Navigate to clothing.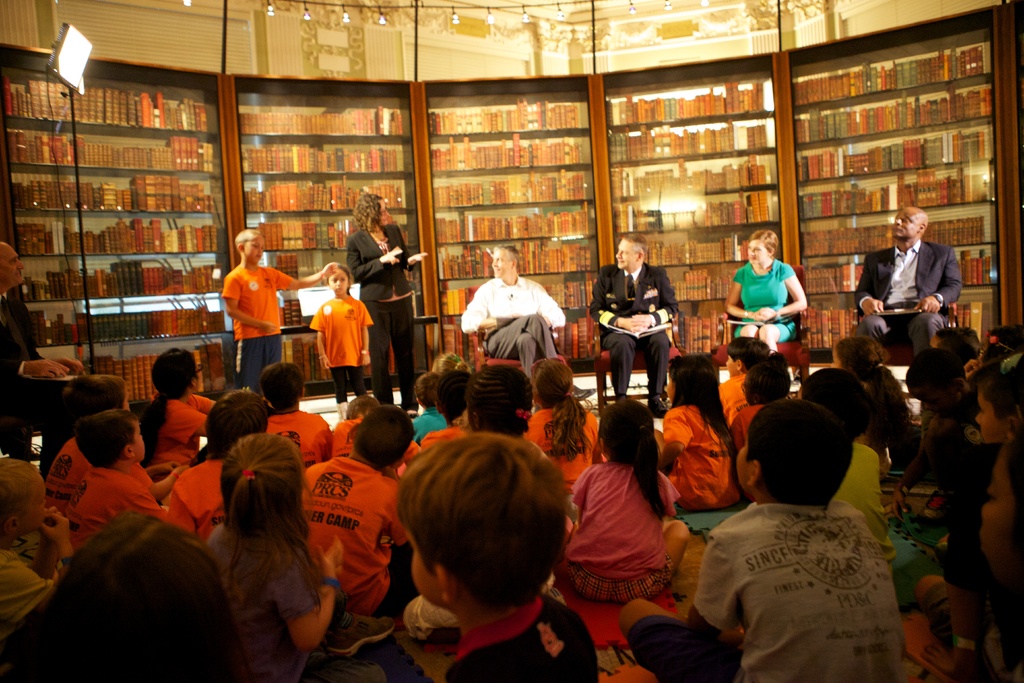
Navigation target: 846:240:964:360.
